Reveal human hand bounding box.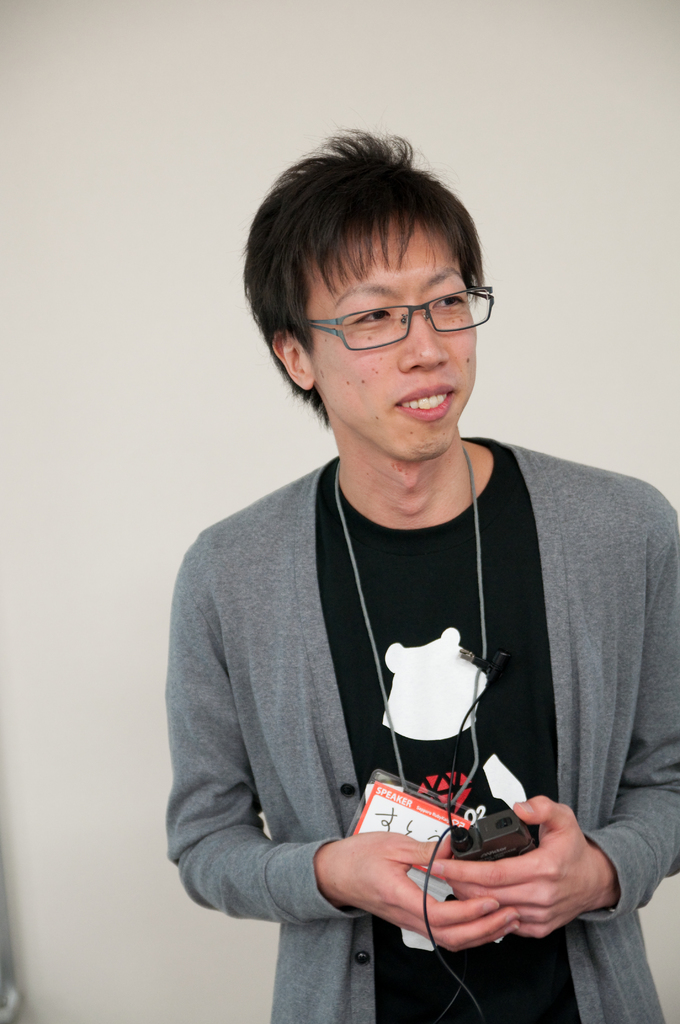
Revealed: region(314, 829, 528, 956).
